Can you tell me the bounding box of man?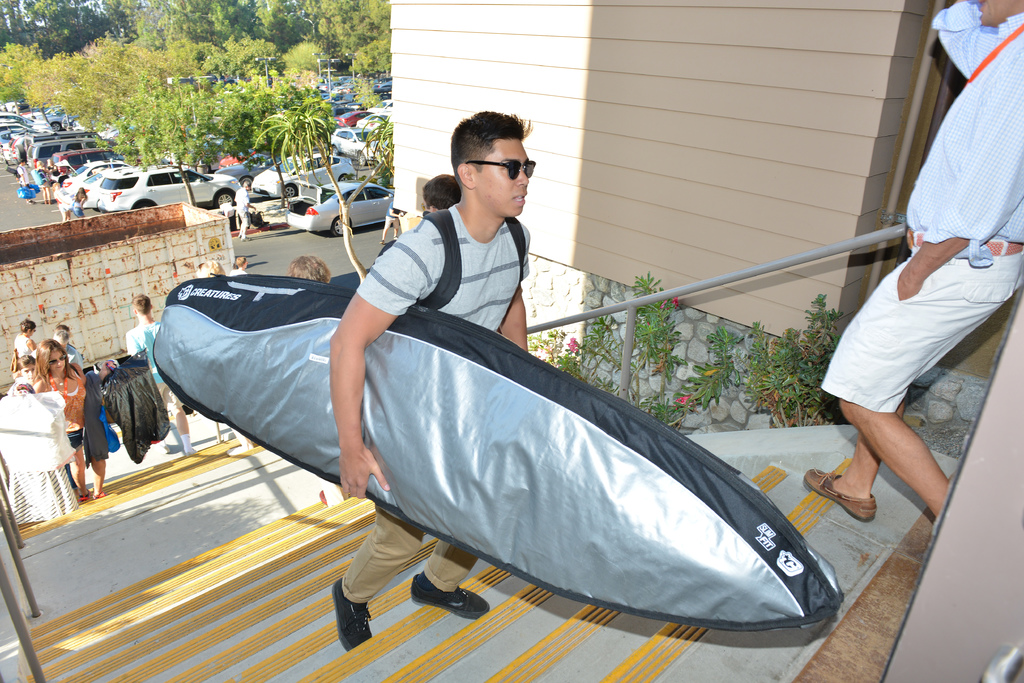
(56,326,79,360).
